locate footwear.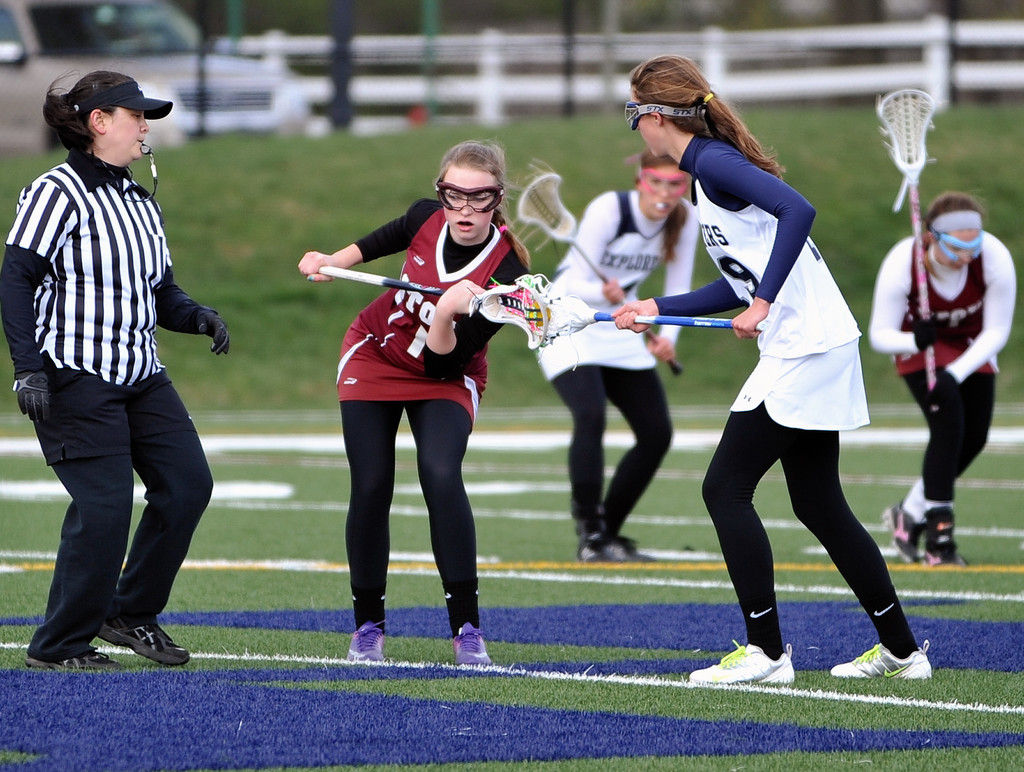
Bounding box: {"x1": 575, "y1": 534, "x2": 610, "y2": 566}.
